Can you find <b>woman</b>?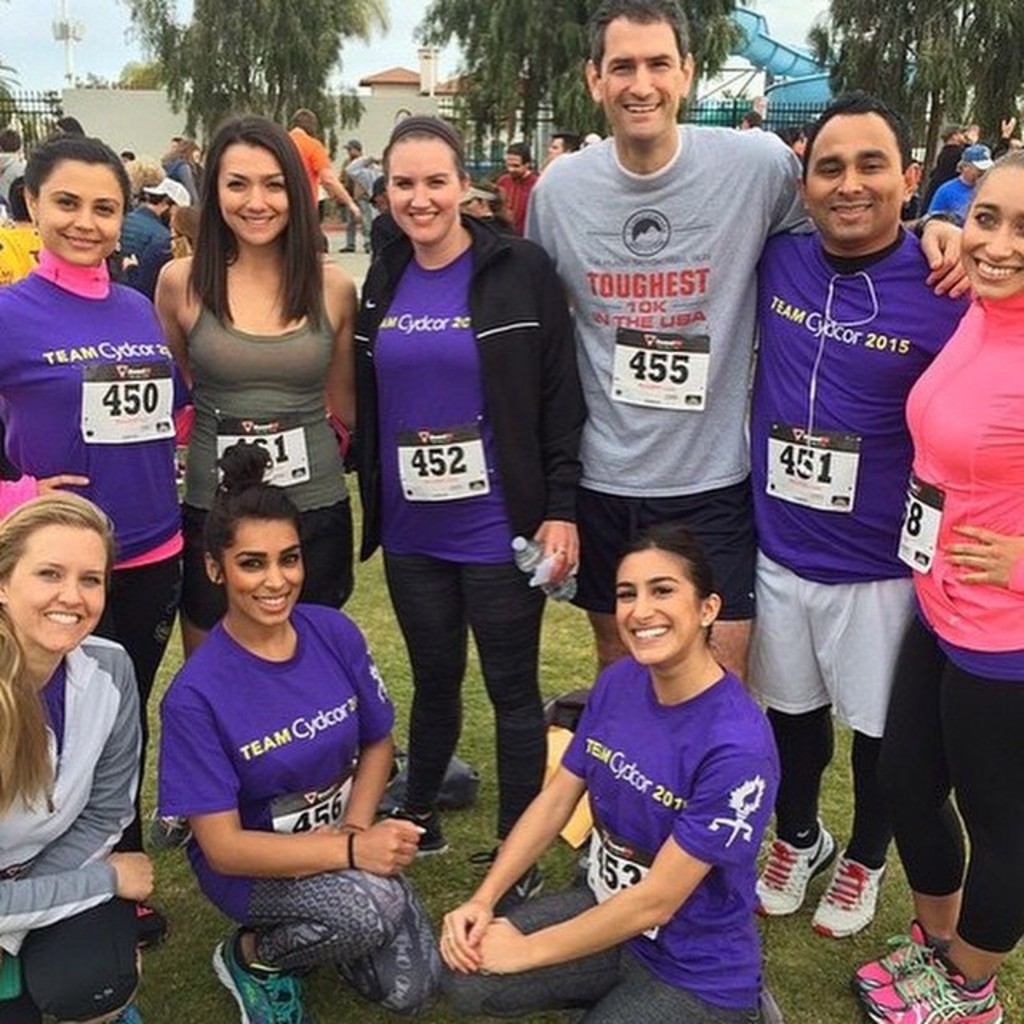
Yes, bounding box: locate(856, 142, 1022, 1022).
